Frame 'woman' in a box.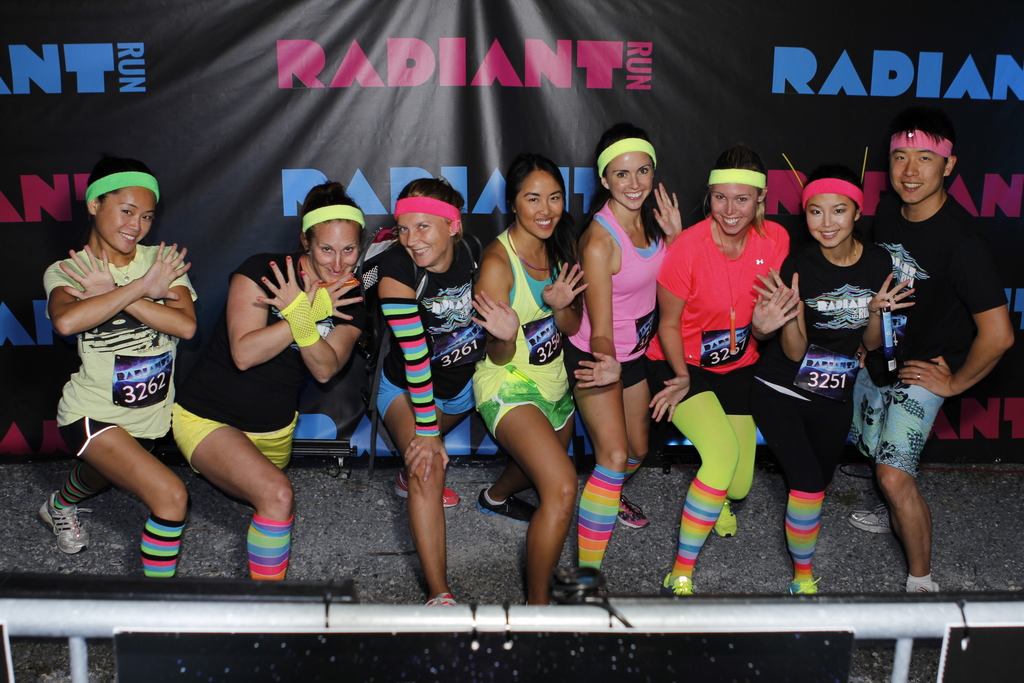
bbox(165, 180, 368, 584).
